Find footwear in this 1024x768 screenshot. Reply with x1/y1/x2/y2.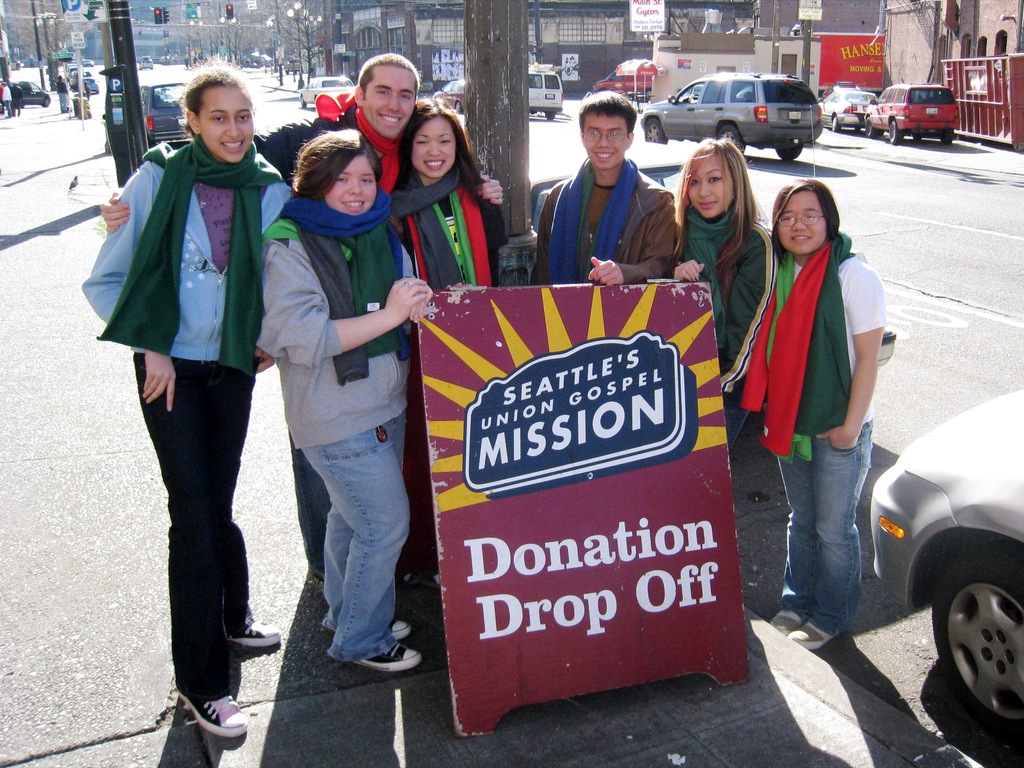
177/680/248/728.
